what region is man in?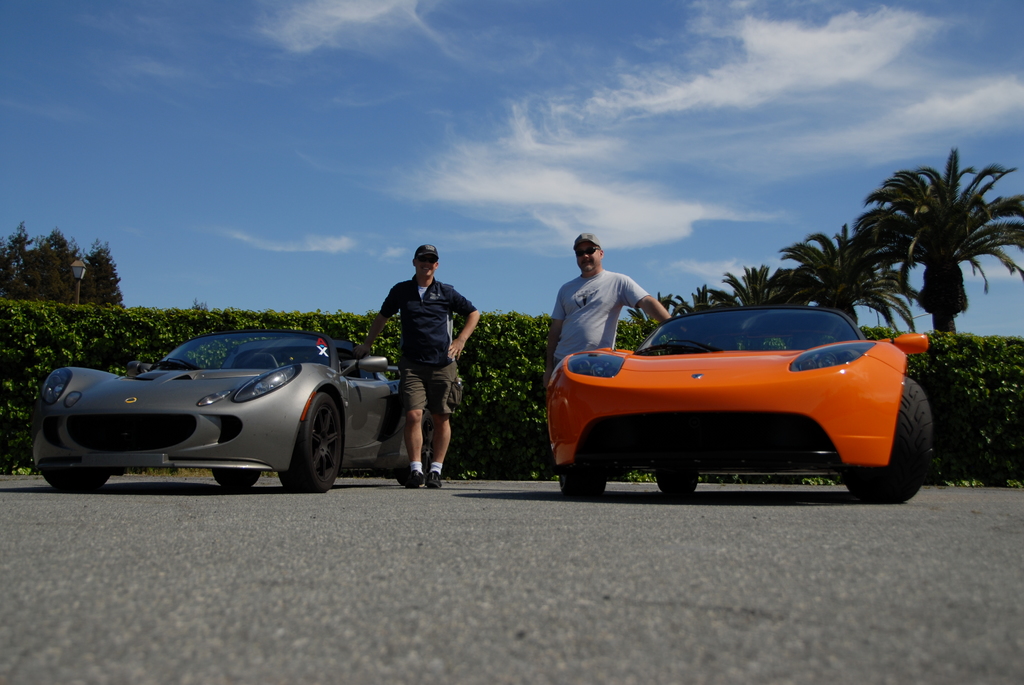
372,240,465,483.
